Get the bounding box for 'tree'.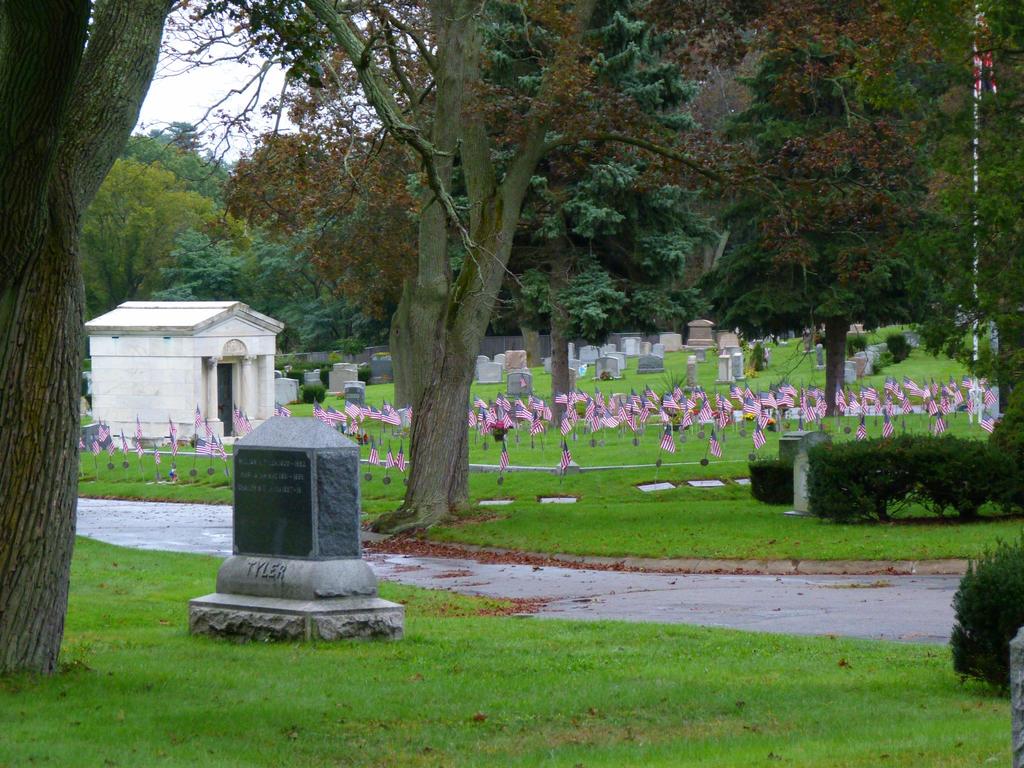
rect(124, 121, 240, 209).
